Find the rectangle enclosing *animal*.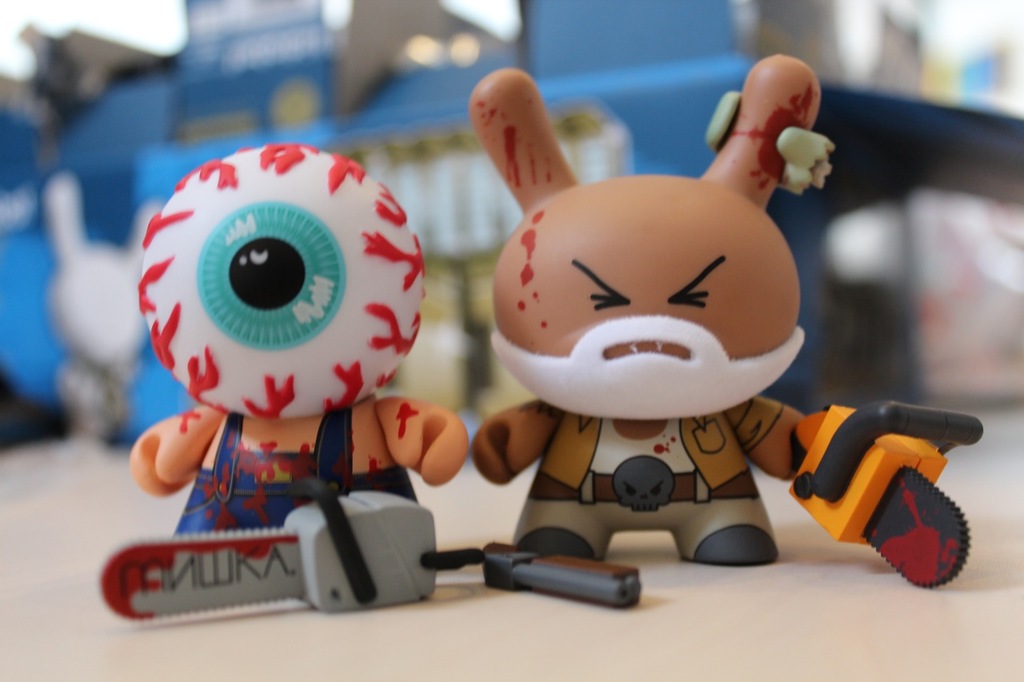
BBox(470, 52, 819, 561).
